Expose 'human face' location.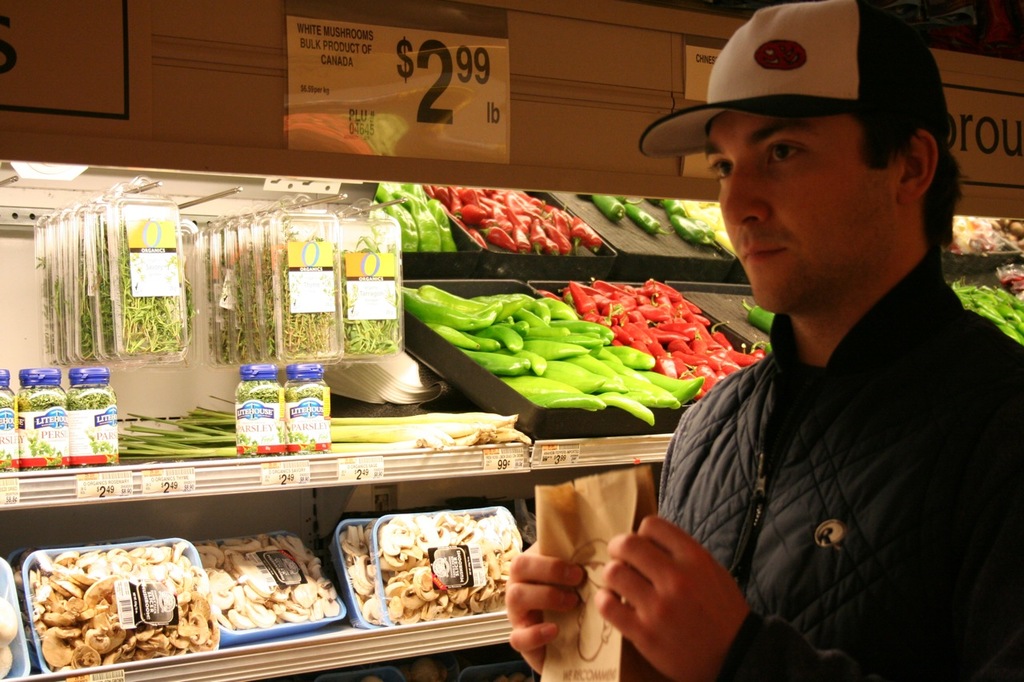
Exposed at select_region(707, 108, 890, 310).
